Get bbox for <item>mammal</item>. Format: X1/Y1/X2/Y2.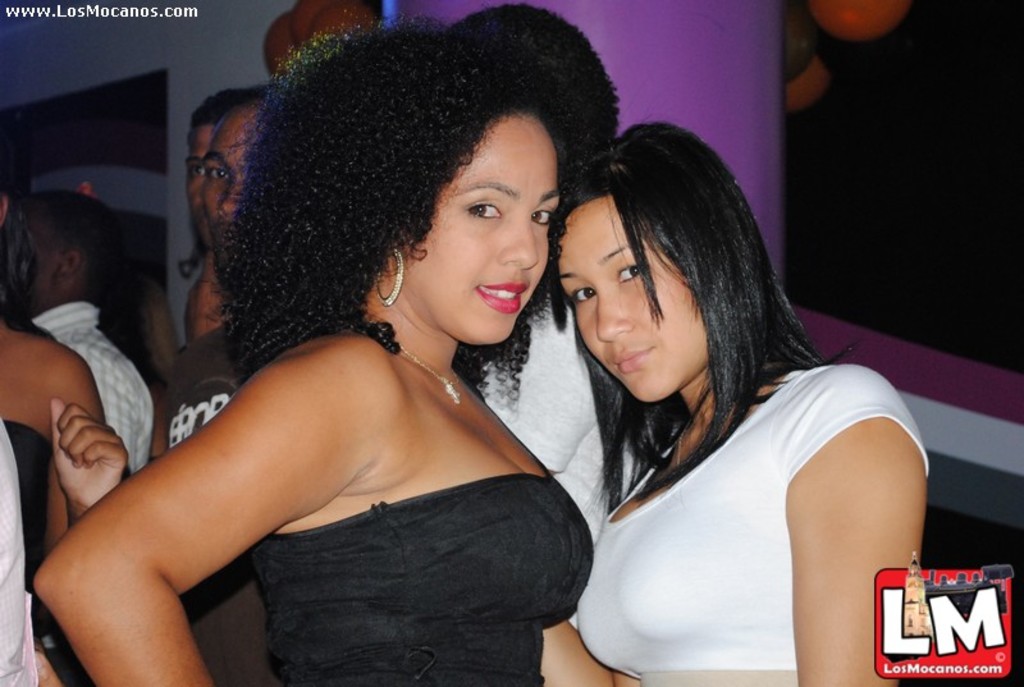
159/92/261/284.
